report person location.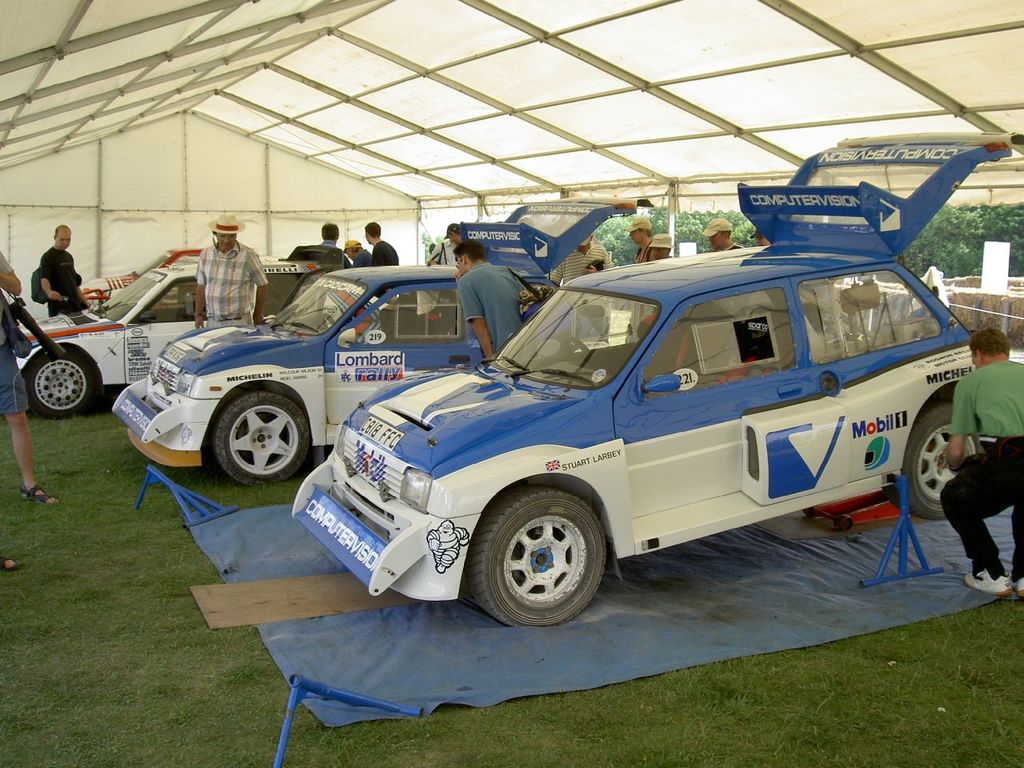
Report: [x1=623, y1=215, x2=658, y2=346].
